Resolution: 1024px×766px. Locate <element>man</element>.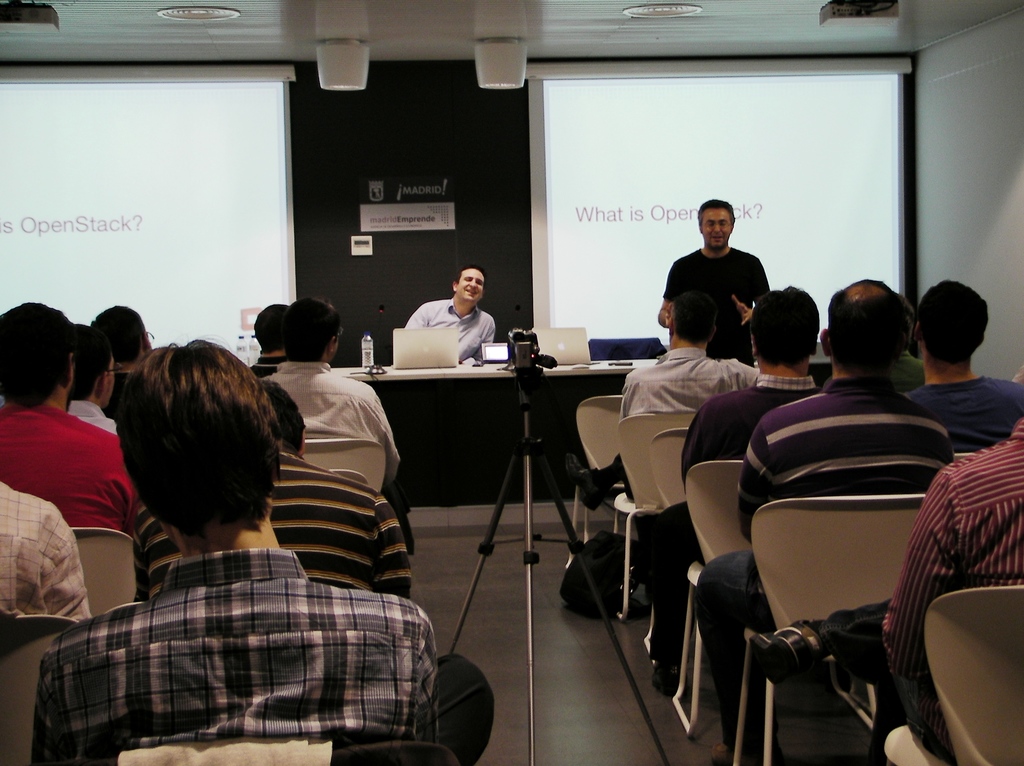
left=645, top=282, right=824, bottom=695.
